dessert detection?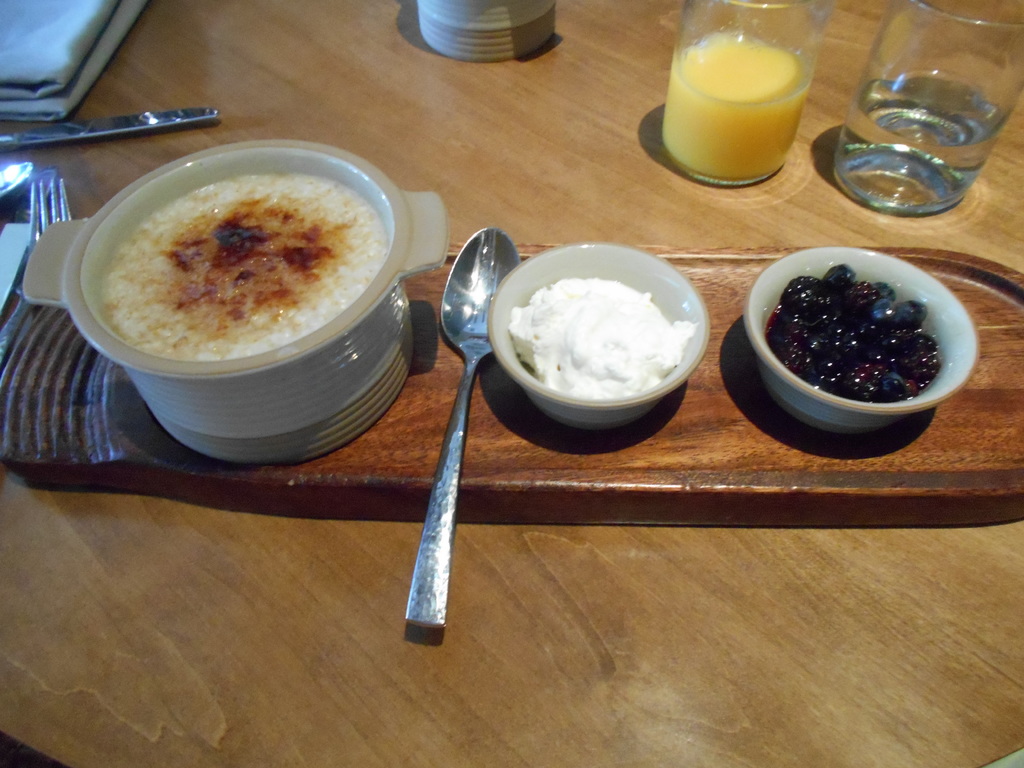
770,266,941,399
